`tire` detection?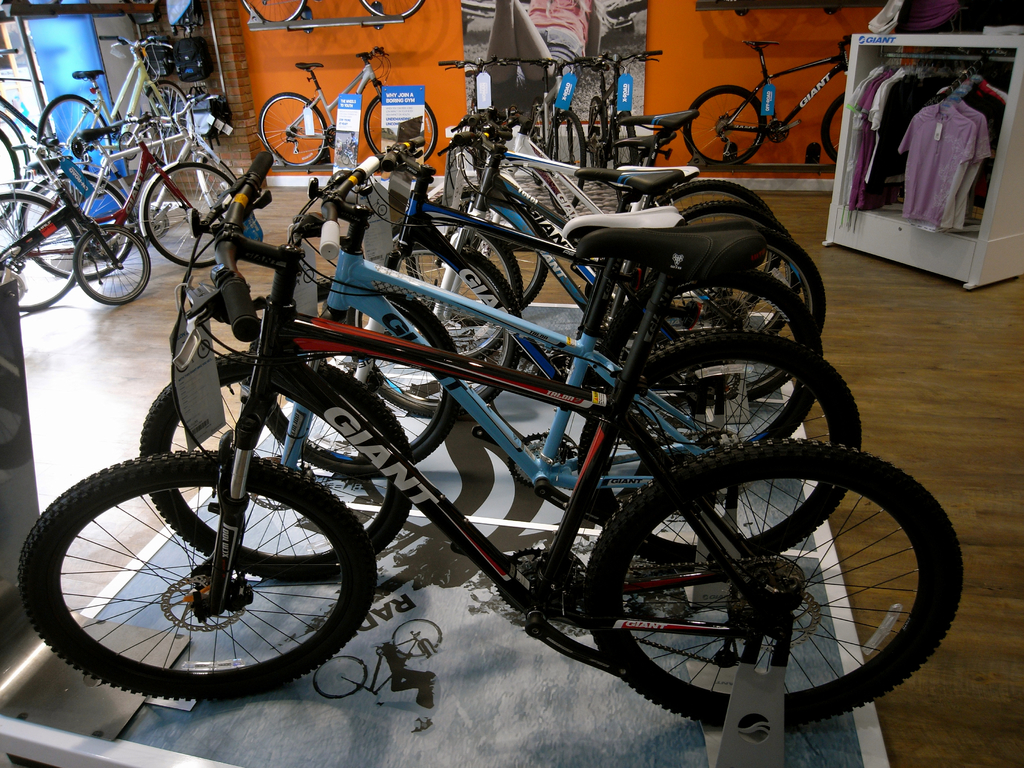
587:95:609:184
